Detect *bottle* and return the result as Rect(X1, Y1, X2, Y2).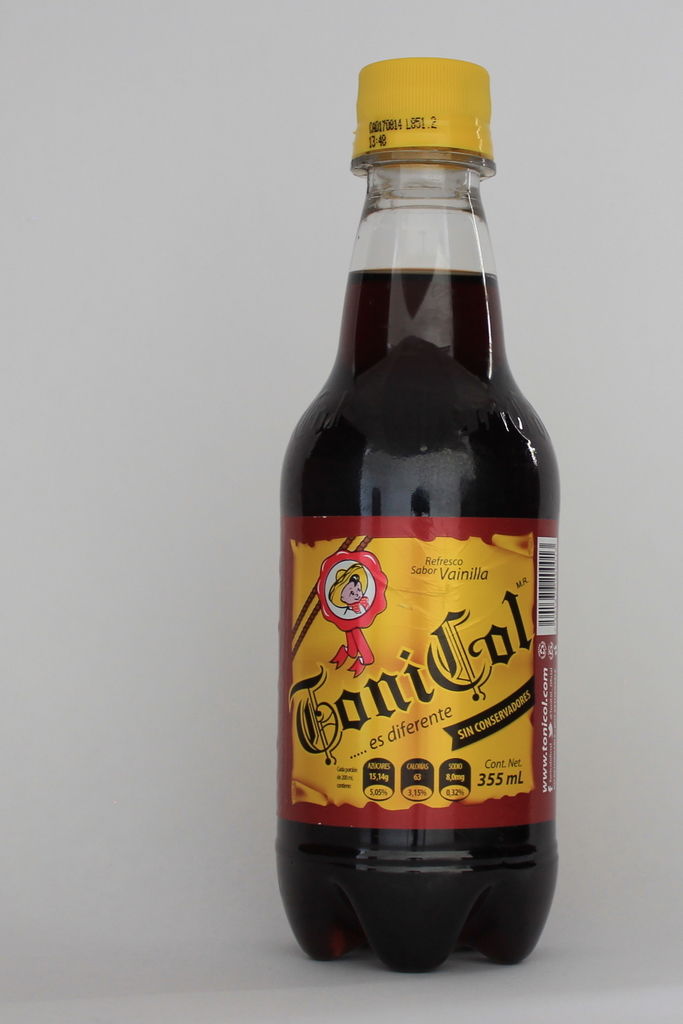
Rect(270, 54, 579, 966).
